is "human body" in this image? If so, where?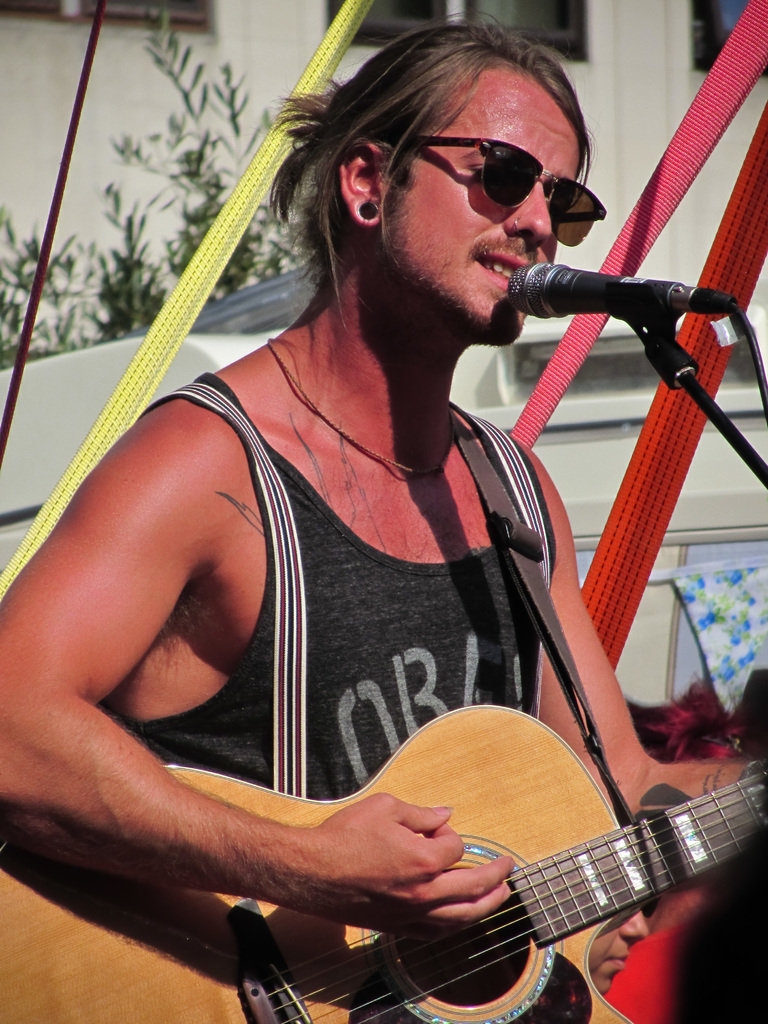
Yes, at <region>73, 44, 707, 1023</region>.
